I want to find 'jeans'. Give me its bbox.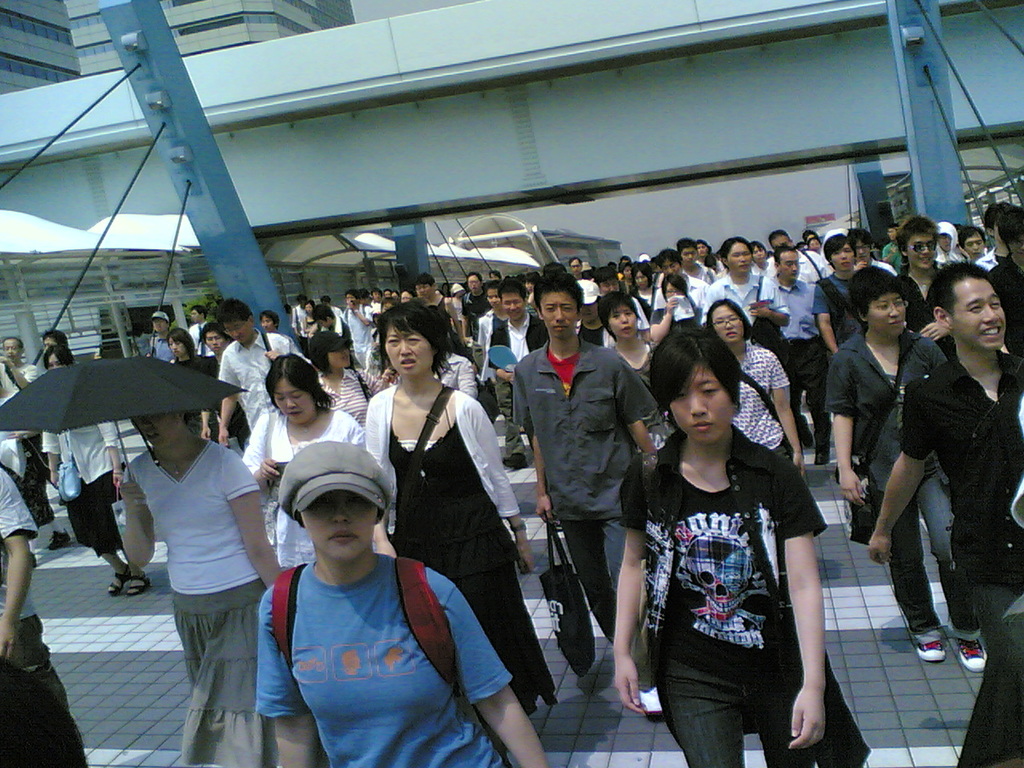
58, 486, 125, 558.
